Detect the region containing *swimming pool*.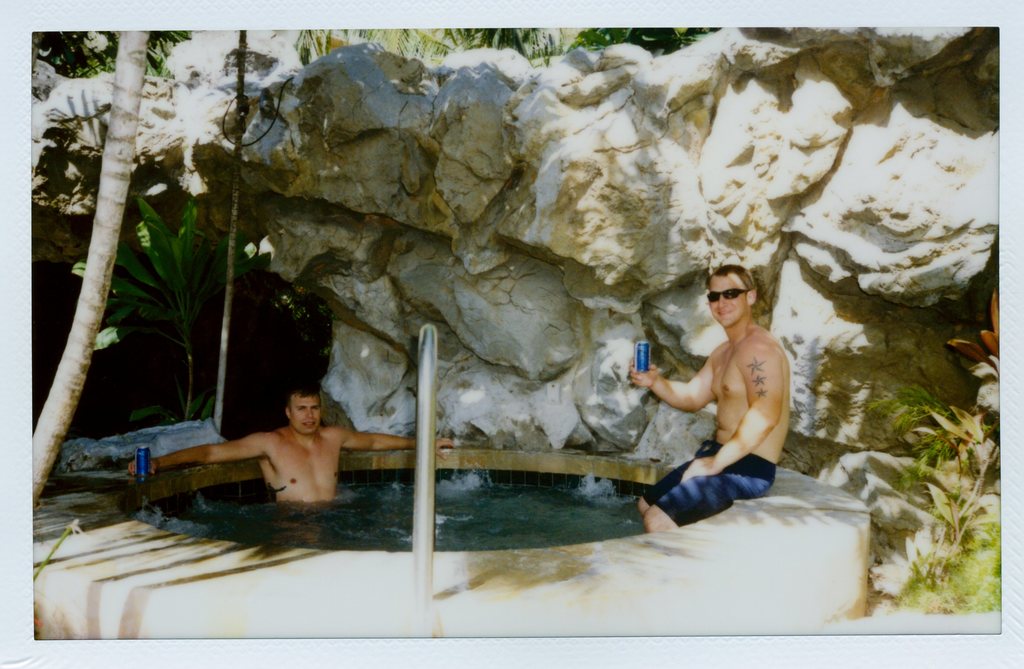
box=[127, 461, 664, 552].
